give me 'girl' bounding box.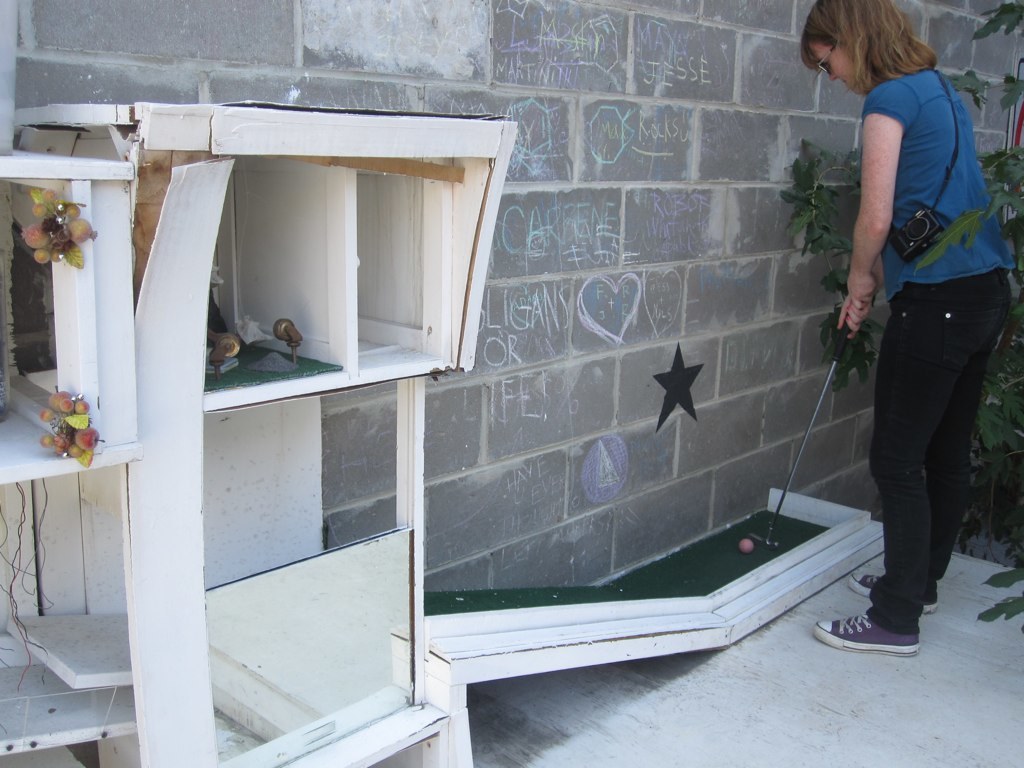
x1=797 y1=4 x2=1013 y2=659.
